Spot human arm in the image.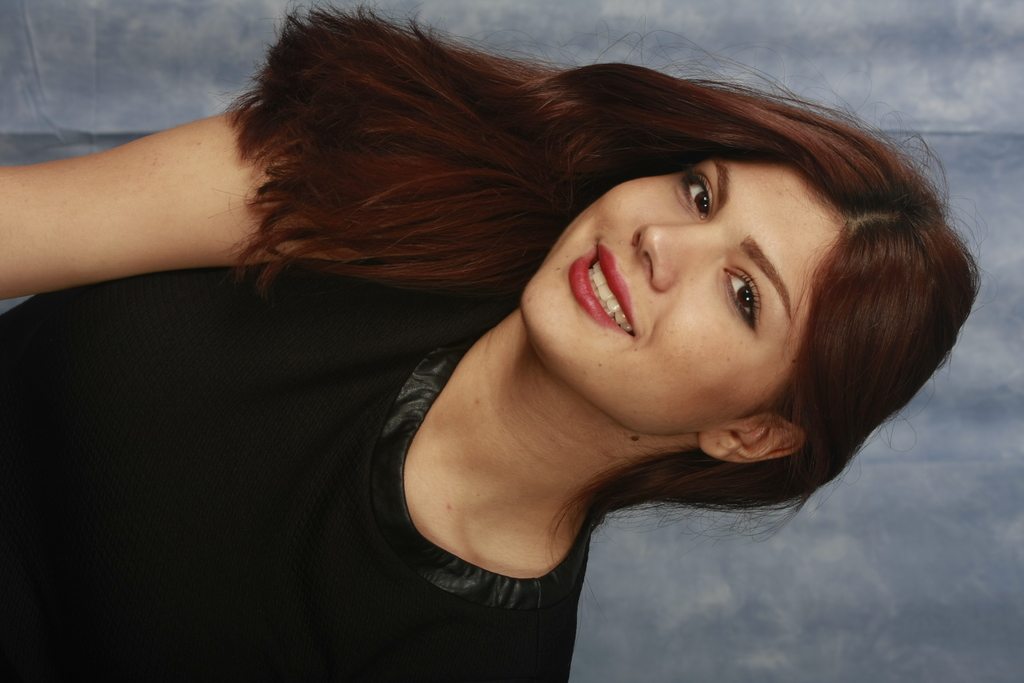
human arm found at bbox(0, 101, 382, 284).
